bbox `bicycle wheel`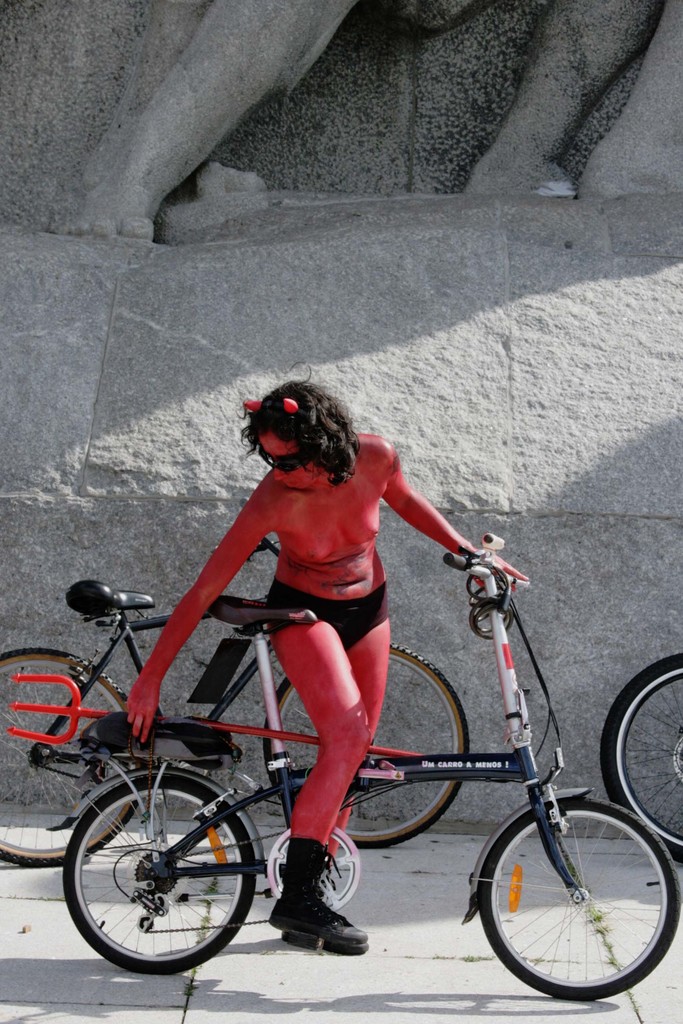
[473,796,677,1004]
